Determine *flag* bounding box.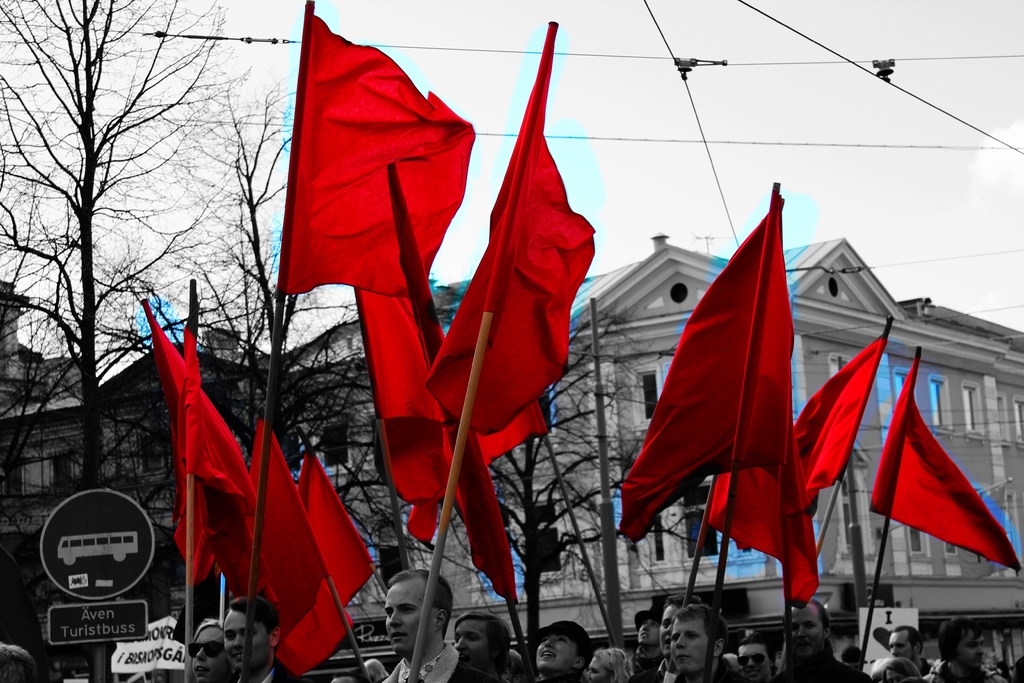
Determined: [left=177, top=317, right=263, bottom=595].
